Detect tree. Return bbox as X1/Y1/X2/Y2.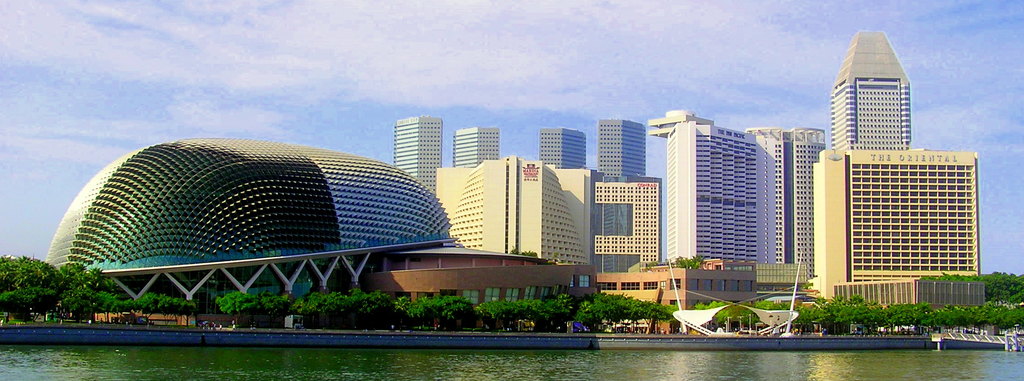
298/290/341/325.
